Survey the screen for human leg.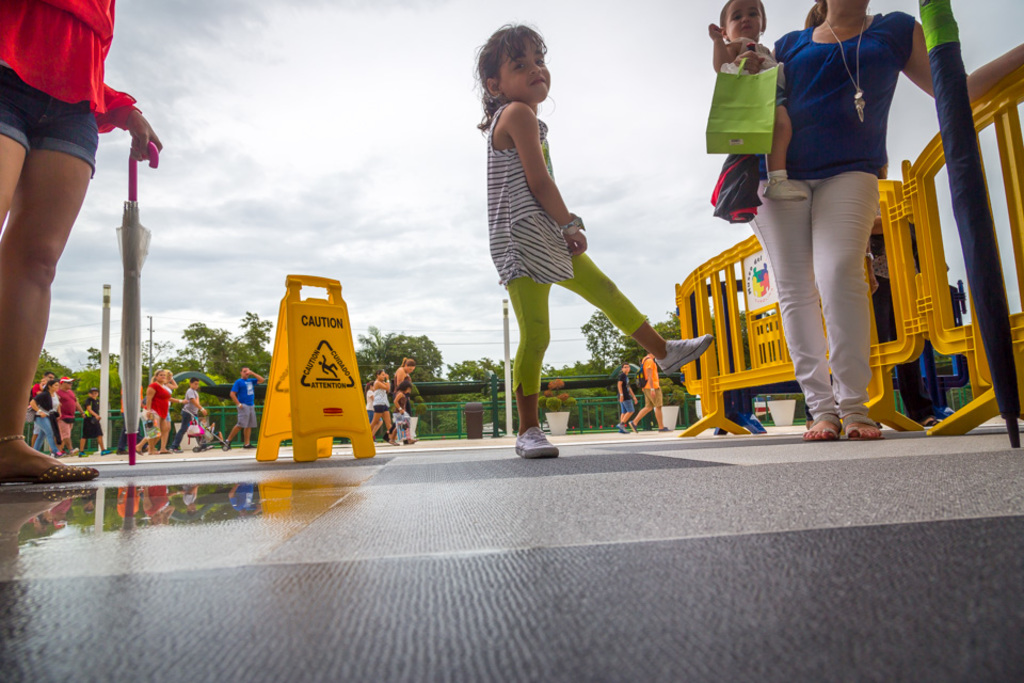
Survey found: <box>371,407,380,431</box>.
